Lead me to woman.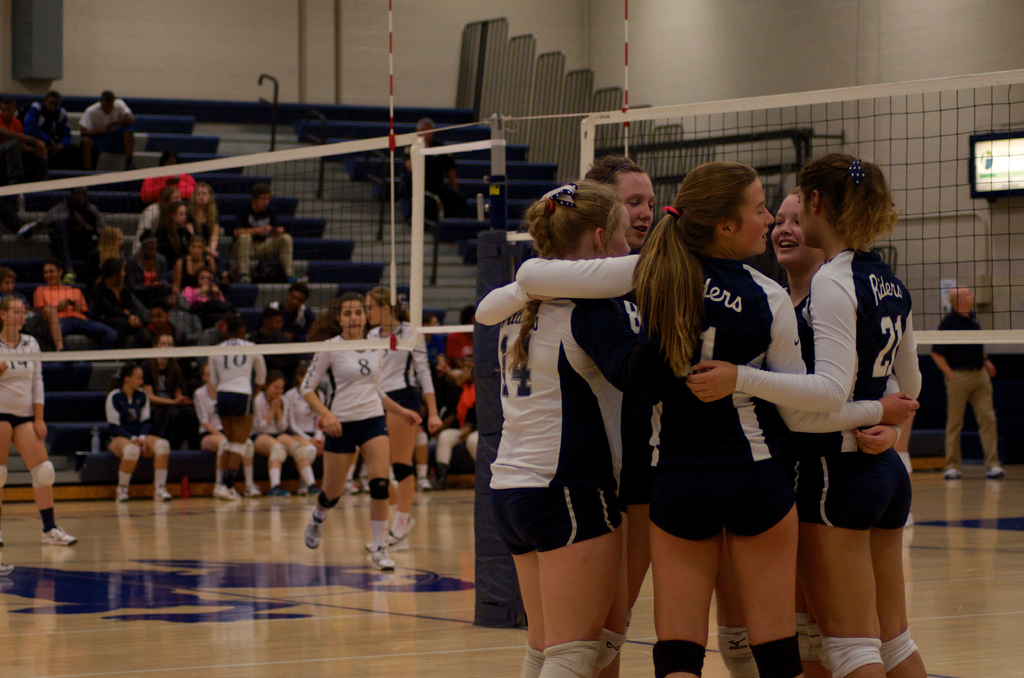
Lead to box(171, 241, 211, 311).
